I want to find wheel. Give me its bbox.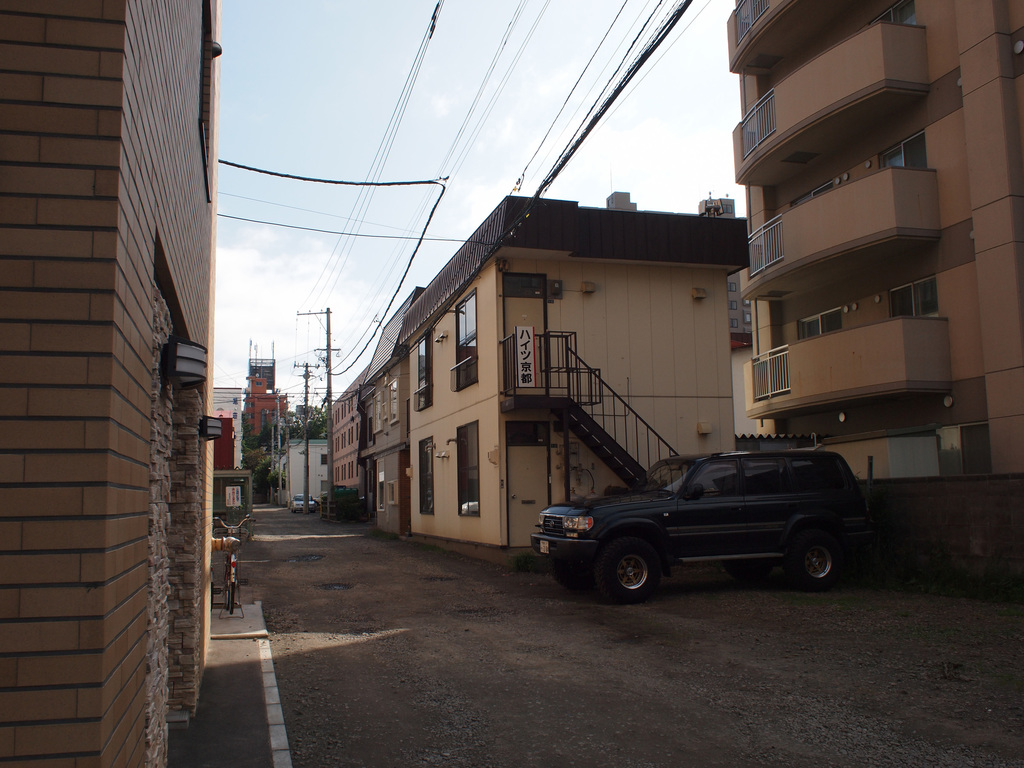
rect(794, 531, 844, 588).
